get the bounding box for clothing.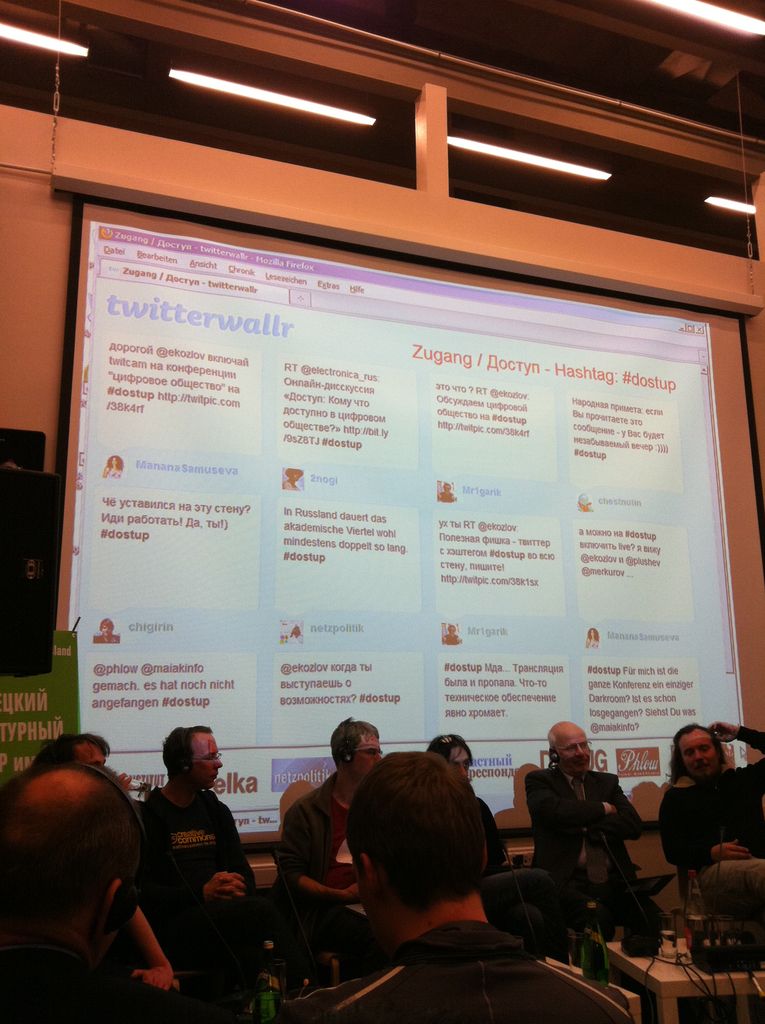
l=267, t=784, r=370, b=987.
